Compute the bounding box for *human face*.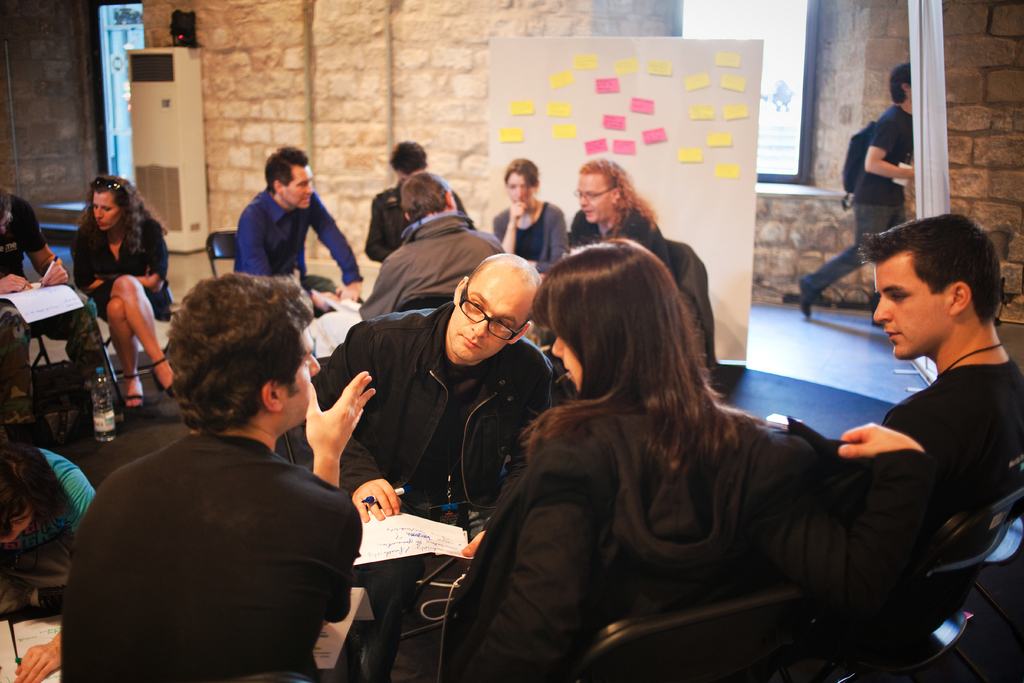
(left=282, top=334, right=319, bottom=429).
